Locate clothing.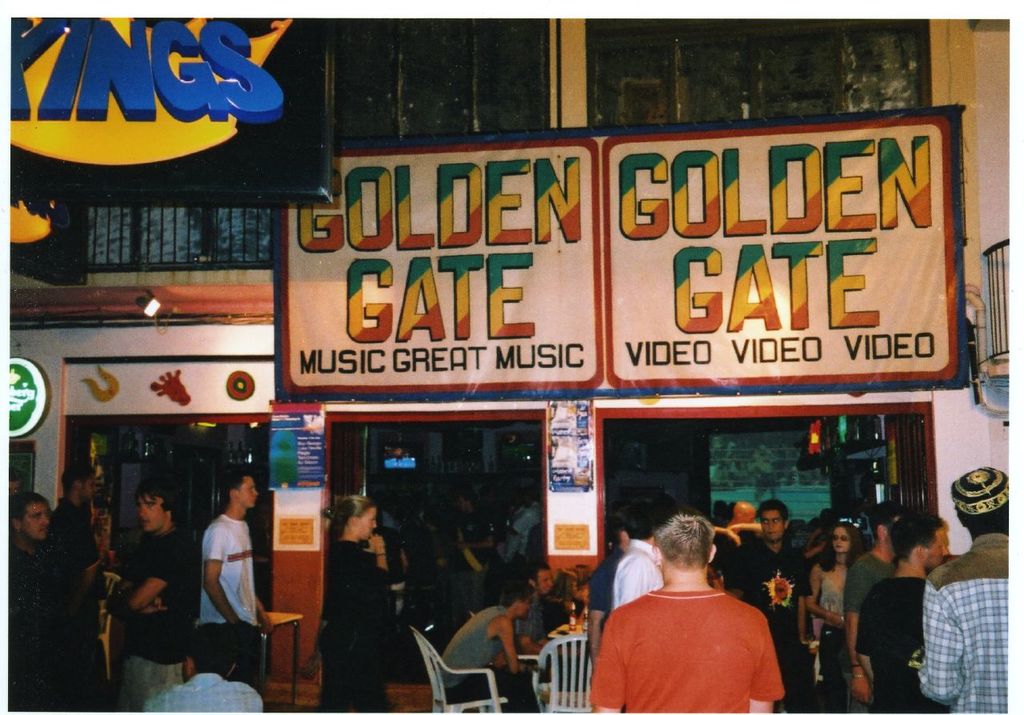
Bounding box: box(198, 508, 265, 691).
